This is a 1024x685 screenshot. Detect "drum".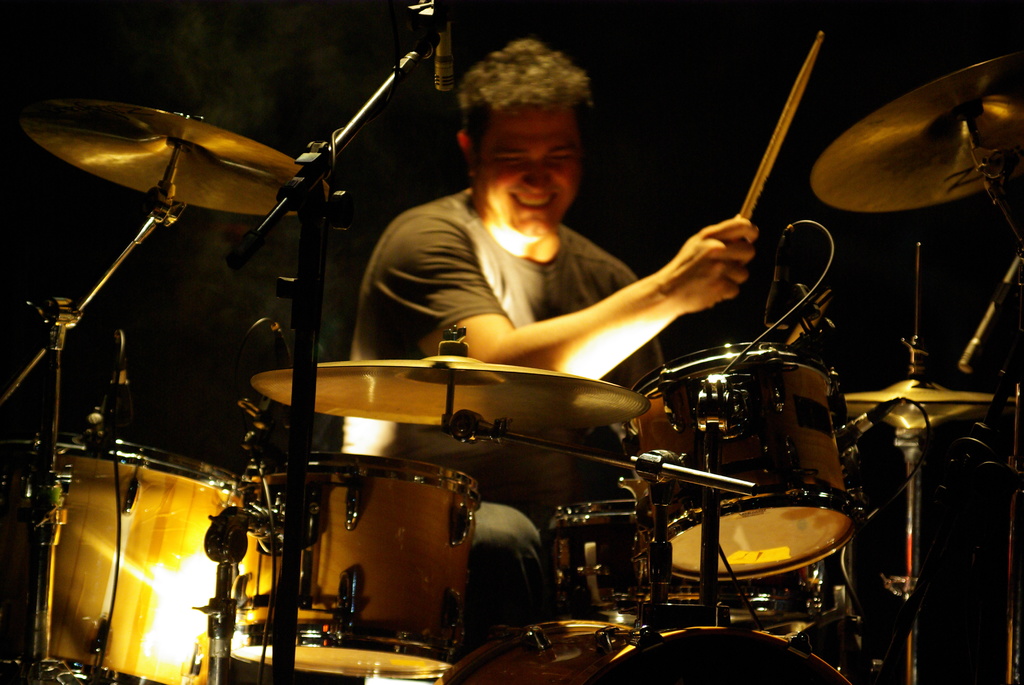
<box>431,620,852,684</box>.
